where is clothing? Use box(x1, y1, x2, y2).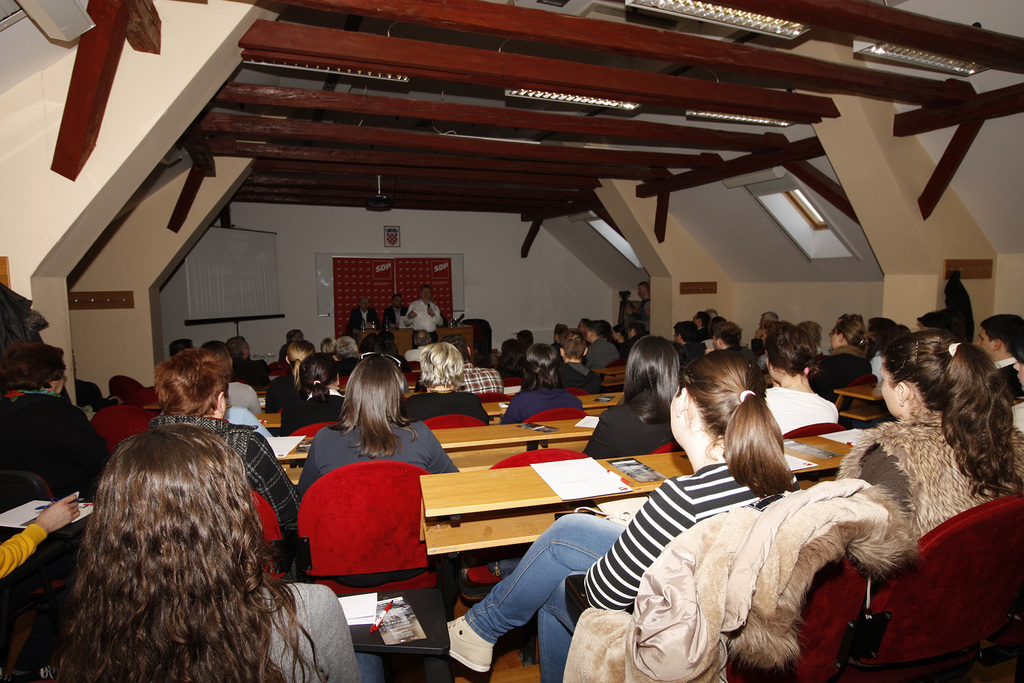
box(576, 394, 677, 466).
